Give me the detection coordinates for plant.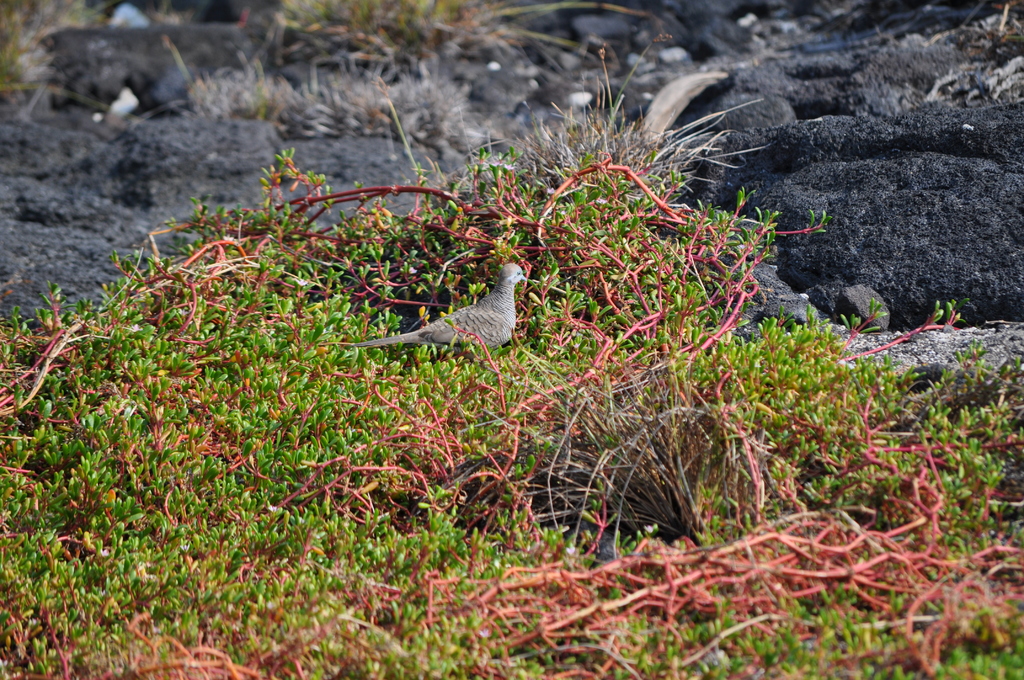
box(1, 39, 1023, 679).
